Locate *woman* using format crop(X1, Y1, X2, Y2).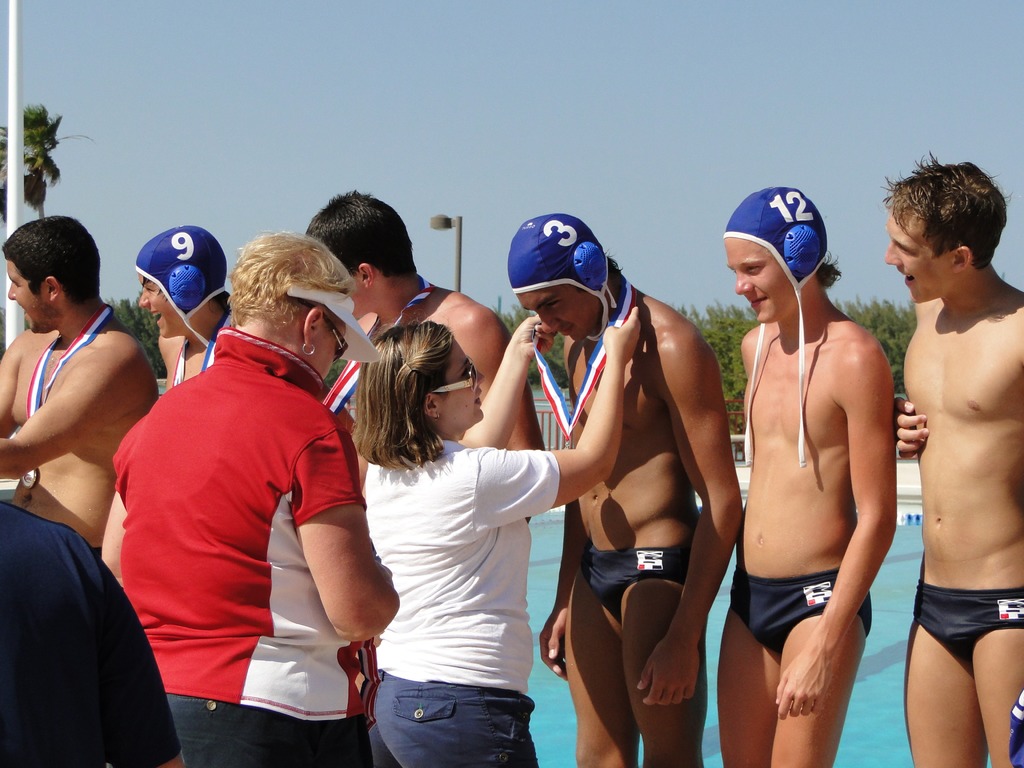
crop(366, 318, 646, 767).
